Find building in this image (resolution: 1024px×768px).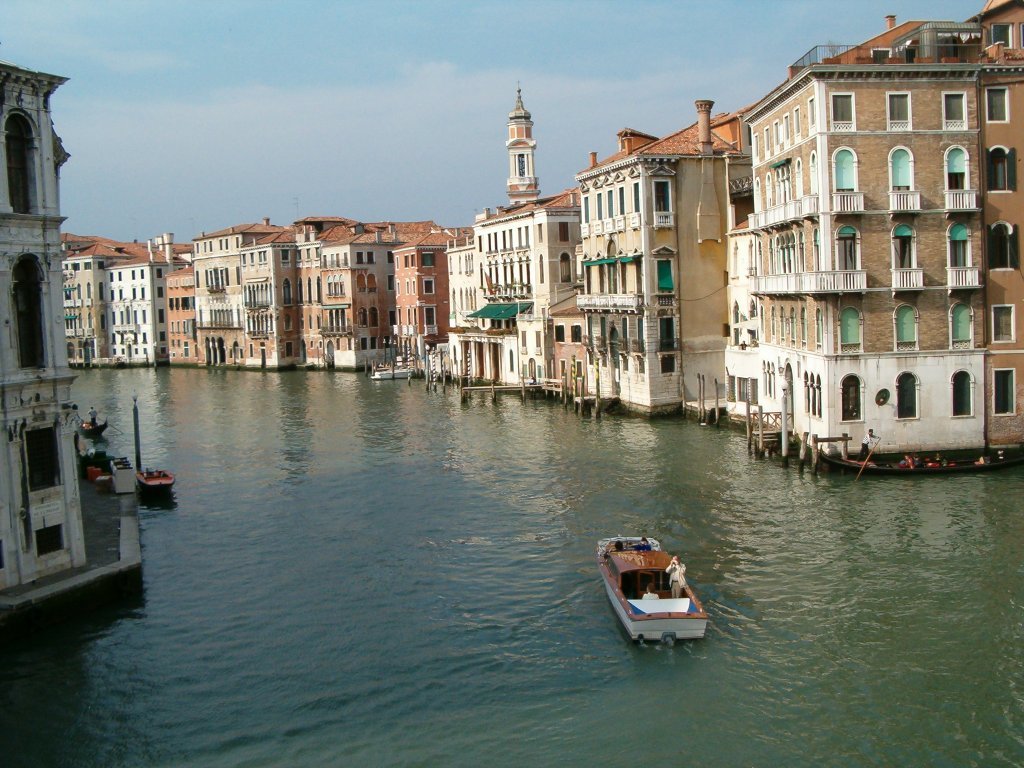
{"left": 966, "top": 1, "right": 1023, "bottom": 448}.
